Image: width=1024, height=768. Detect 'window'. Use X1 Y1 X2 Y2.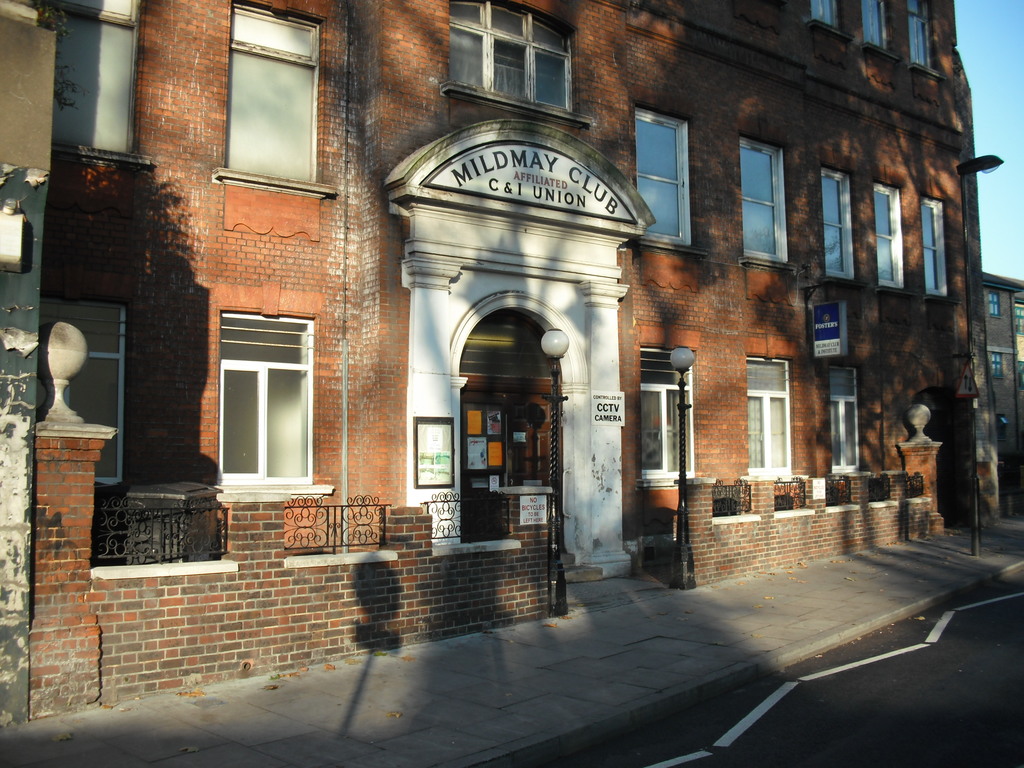
862 0 893 56.
